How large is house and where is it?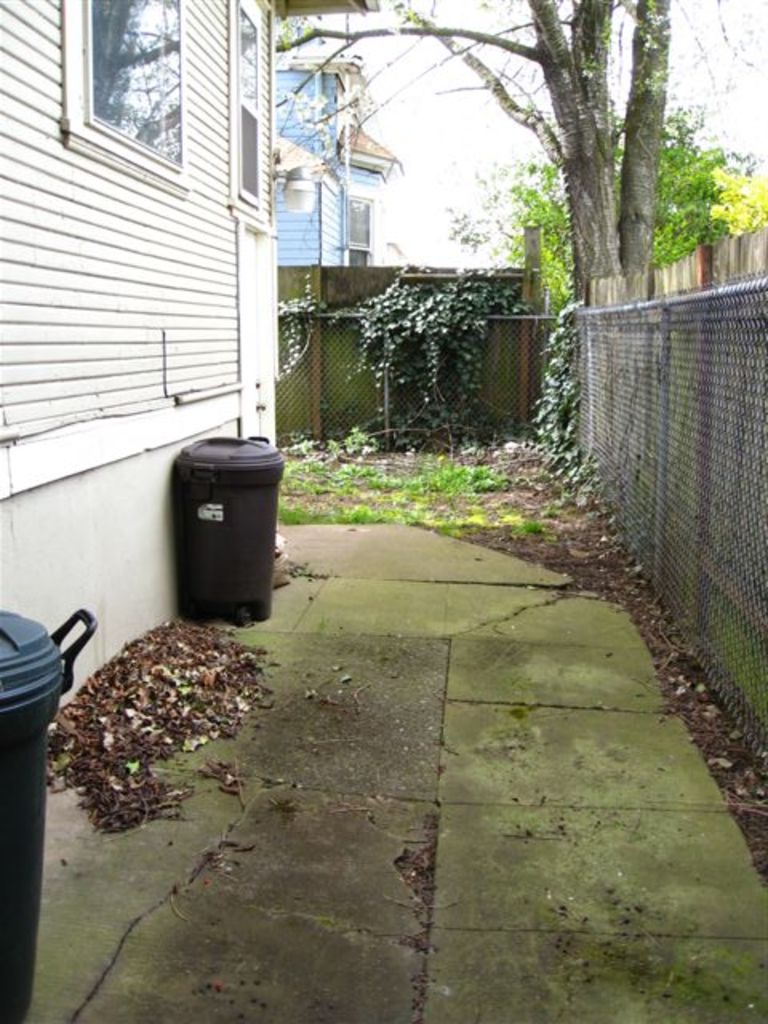
Bounding box: pyautogui.locateOnScreen(0, 0, 379, 714).
